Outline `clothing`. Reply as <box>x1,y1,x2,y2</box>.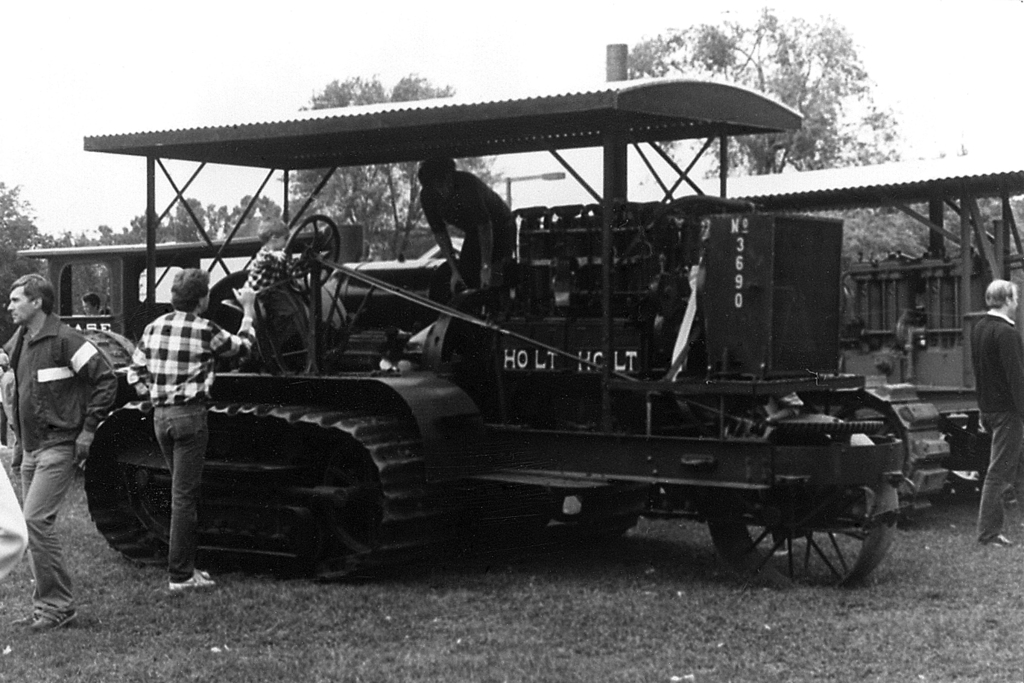
<box>69,310,116,334</box>.
